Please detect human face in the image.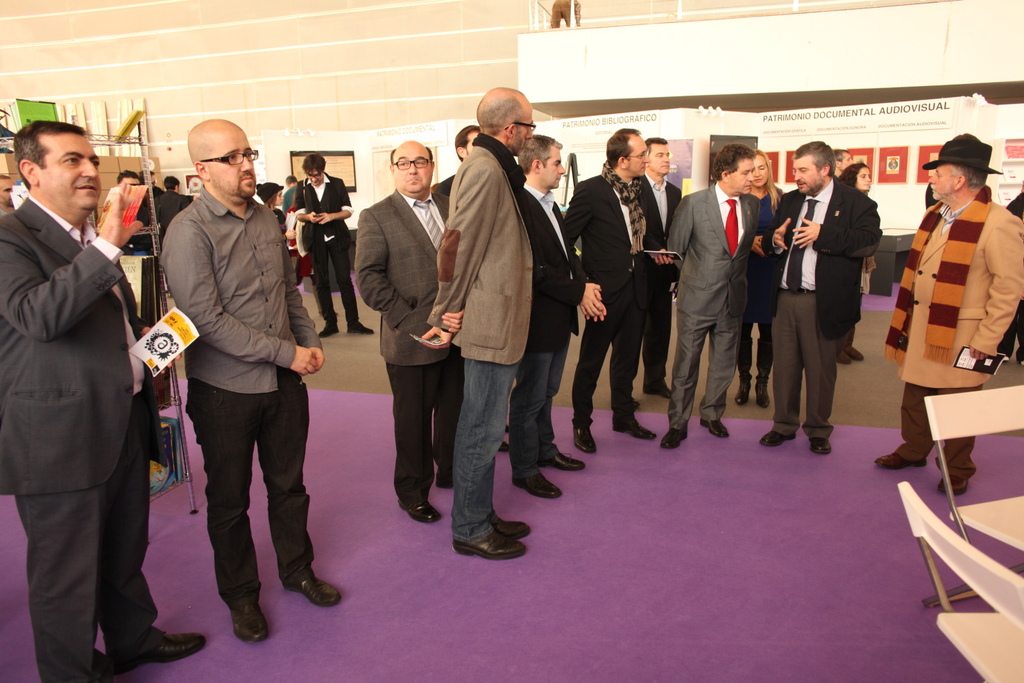
(left=38, top=129, right=103, bottom=209).
